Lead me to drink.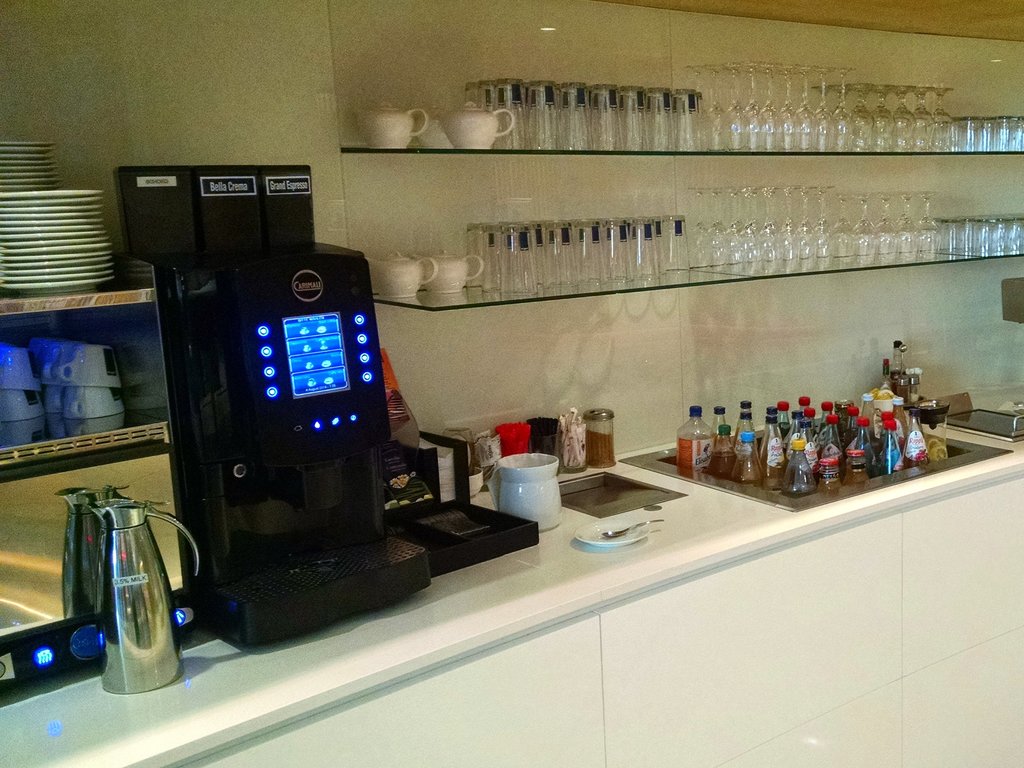
Lead to detection(778, 421, 788, 434).
